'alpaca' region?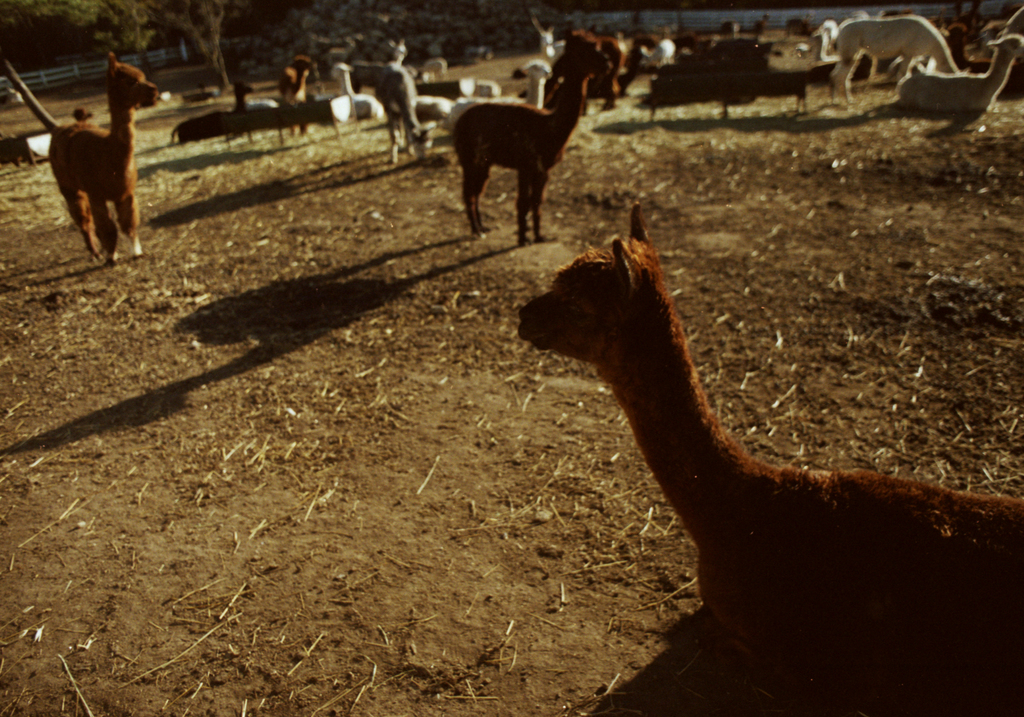
pyautogui.locateOnScreen(895, 32, 1023, 108)
